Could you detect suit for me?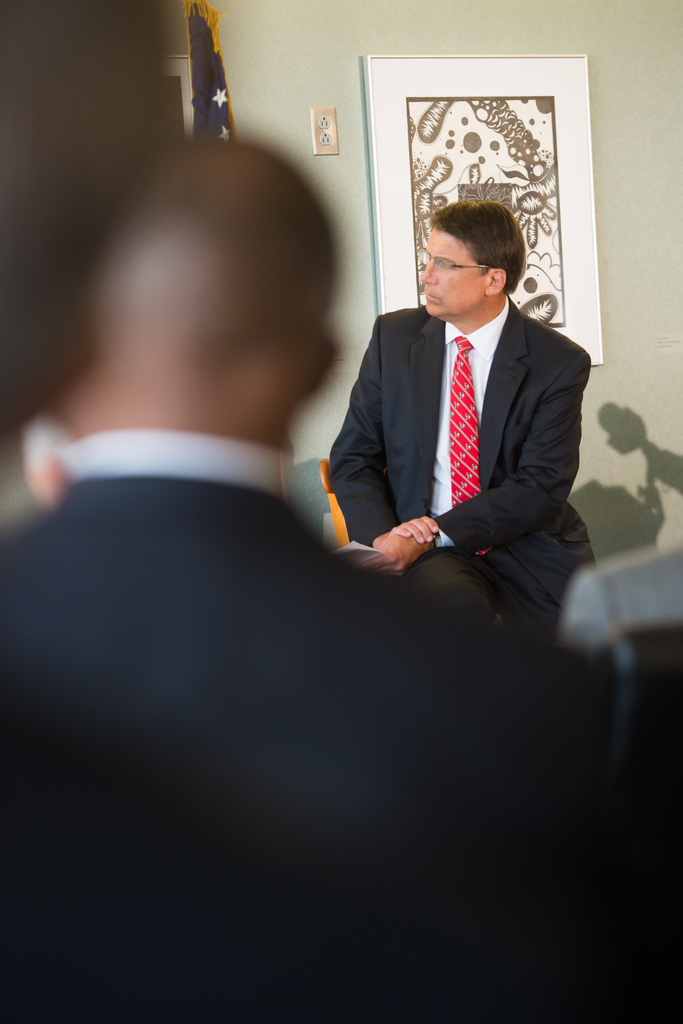
Detection result: region(0, 428, 682, 1023).
